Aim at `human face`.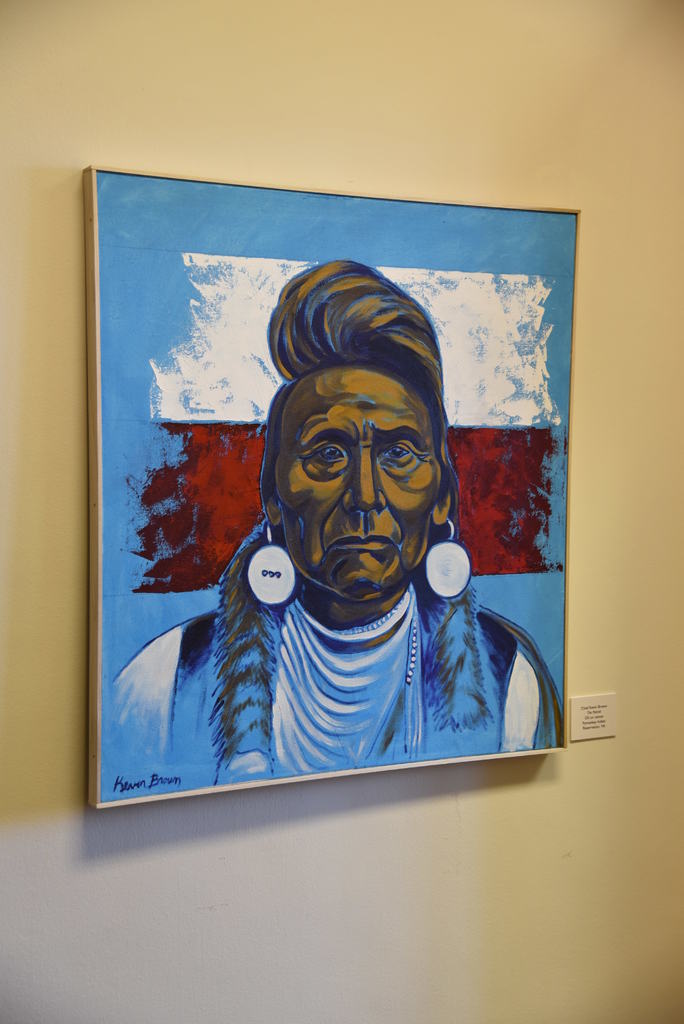
Aimed at 273:371:439:602.
